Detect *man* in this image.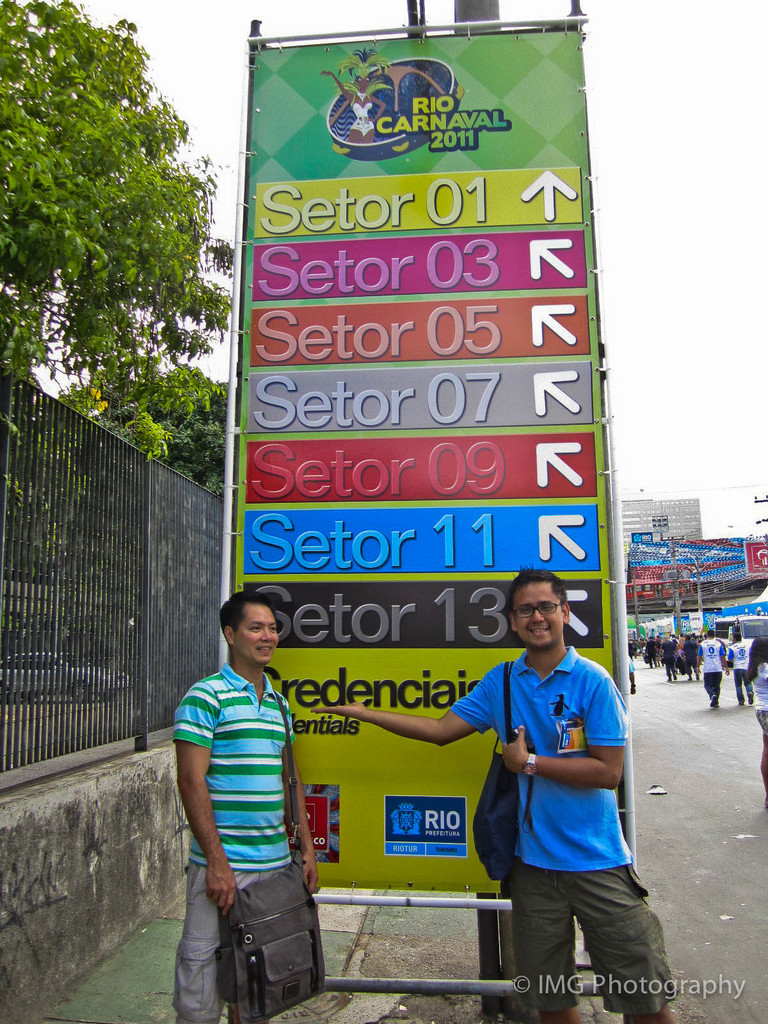
Detection: [303,571,689,1023].
